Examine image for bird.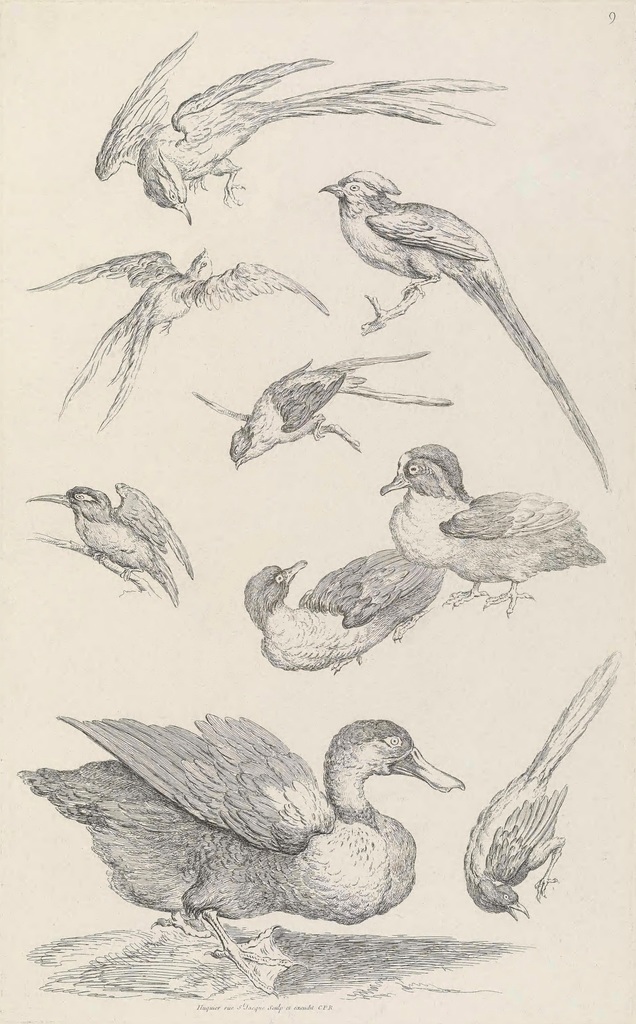
Examination result: (186,348,469,456).
